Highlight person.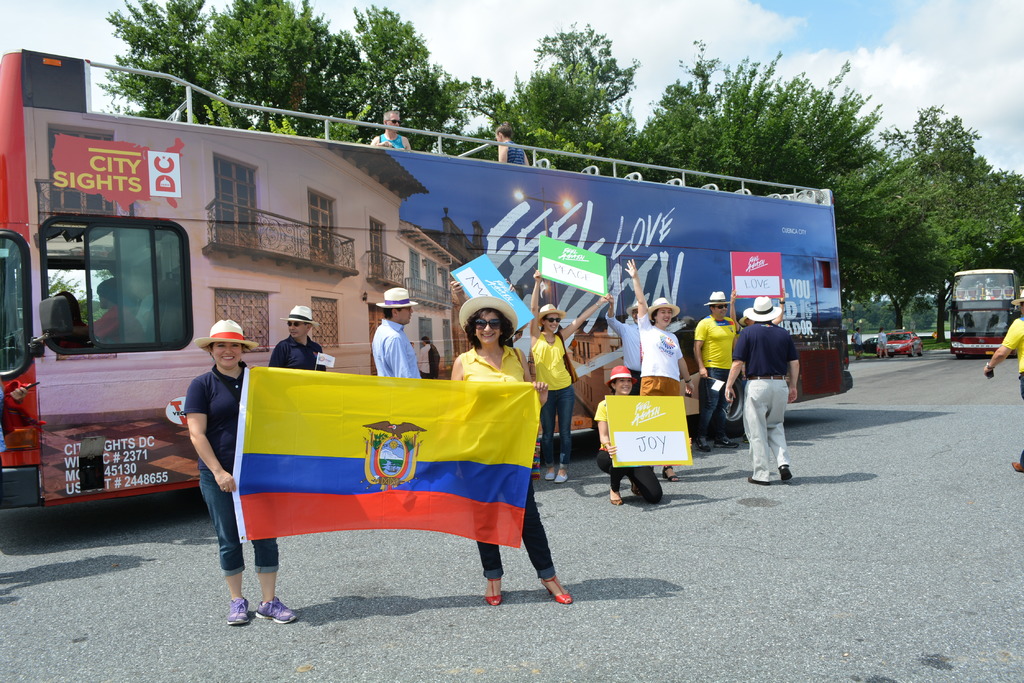
Highlighted region: (left=591, top=361, right=665, bottom=499).
